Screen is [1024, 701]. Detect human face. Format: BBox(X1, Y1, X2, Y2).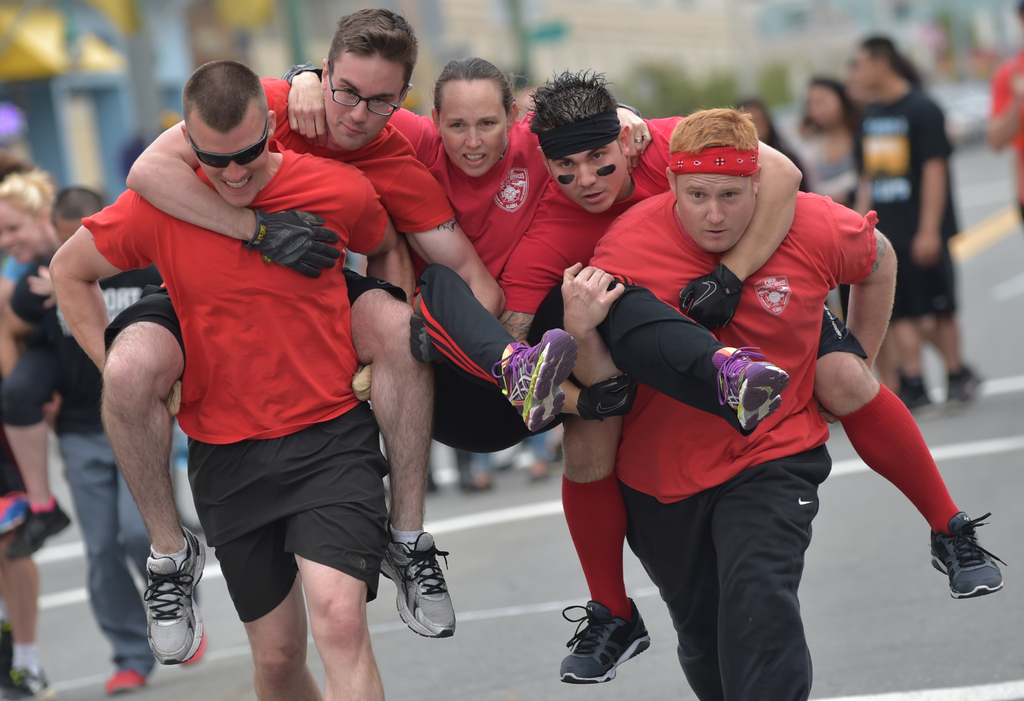
BBox(676, 172, 755, 252).
